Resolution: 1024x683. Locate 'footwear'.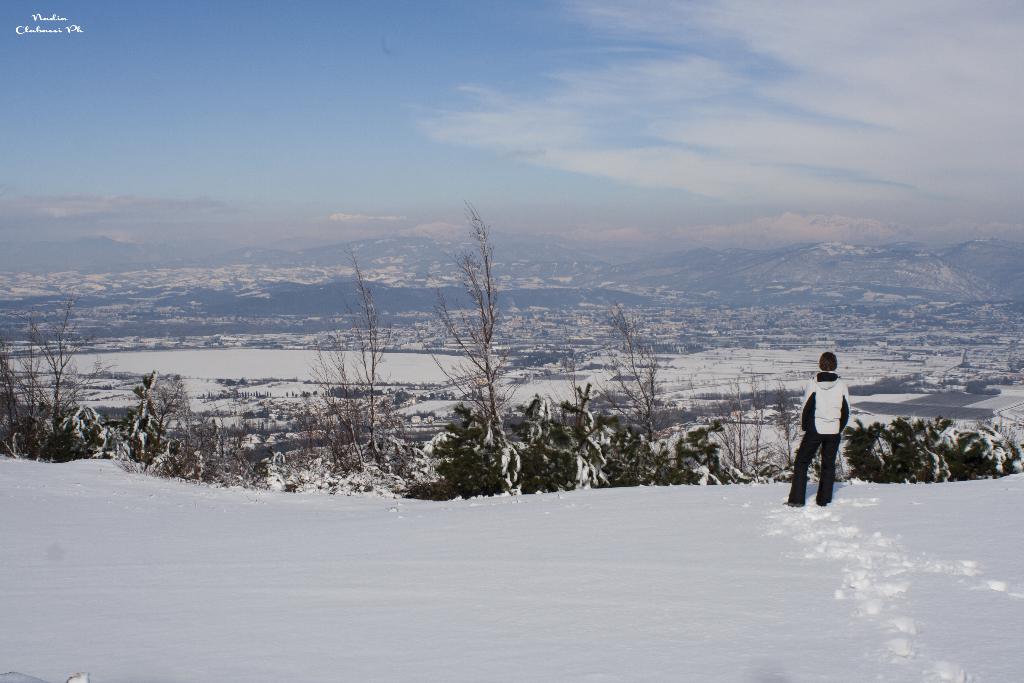
[816, 496, 832, 506].
